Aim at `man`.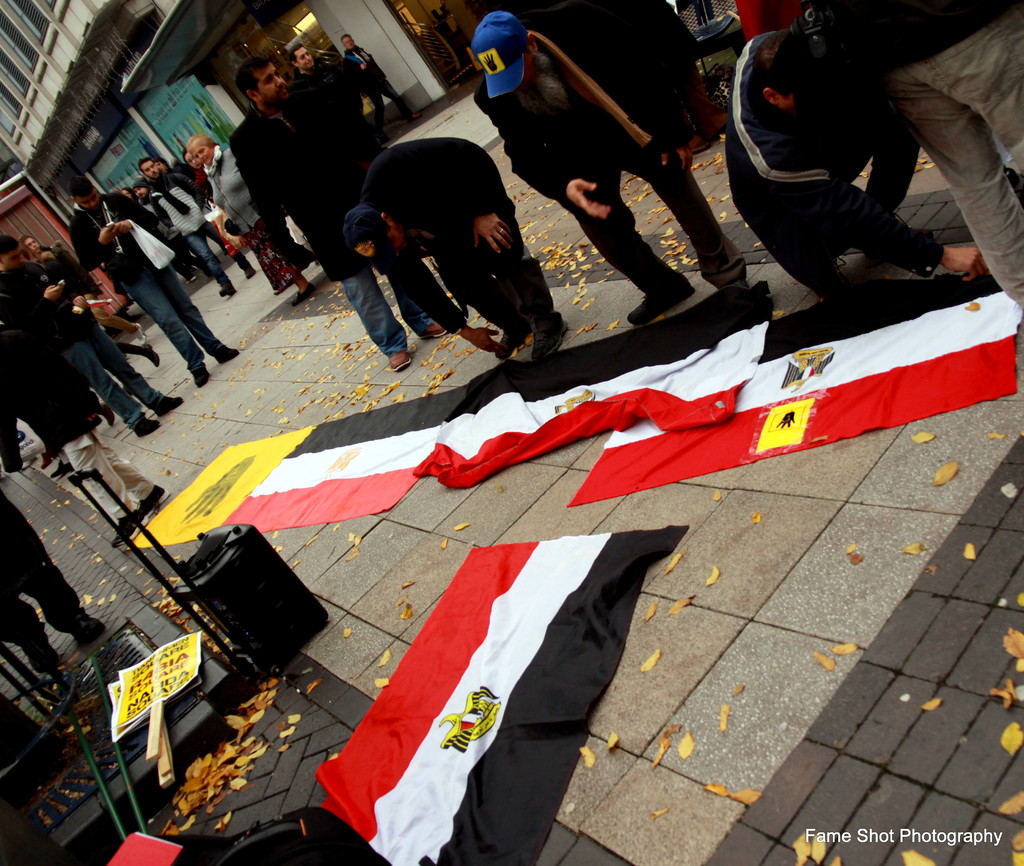
Aimed at 134:153:257:300.
